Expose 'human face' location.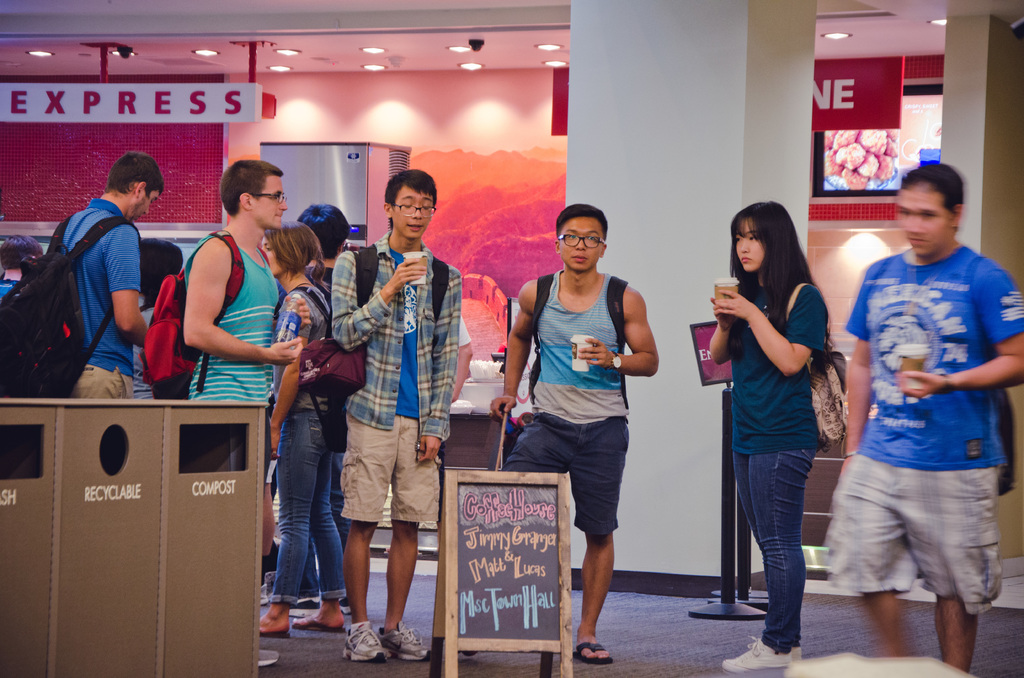
Exposed at select_region(249, 174, 289, 229).
